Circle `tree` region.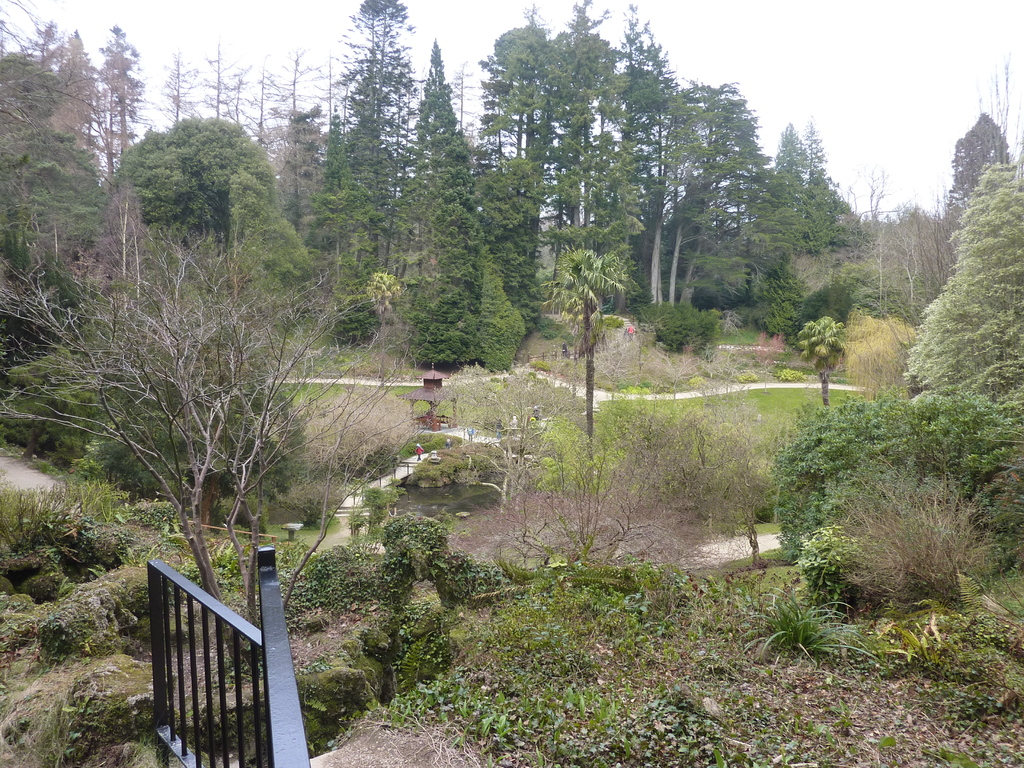
Region: (x1=451, y1=13, x2=563, y2=338).
